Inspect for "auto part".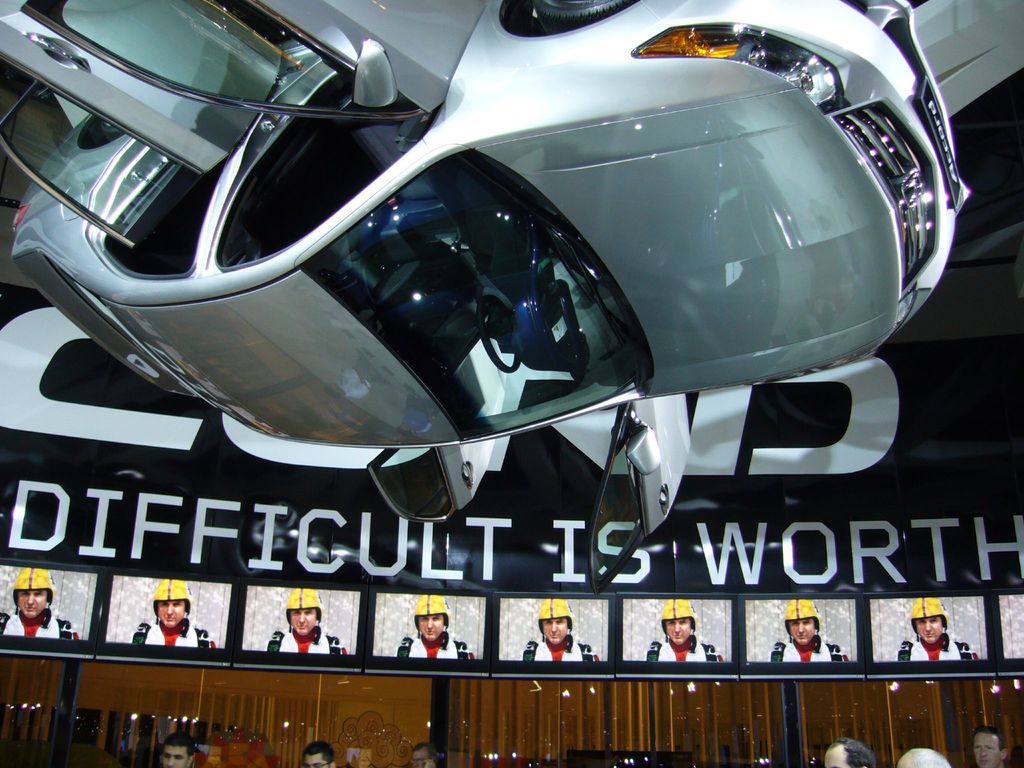
Inspection: [left=834, top=95, right=941, bottom=301].
